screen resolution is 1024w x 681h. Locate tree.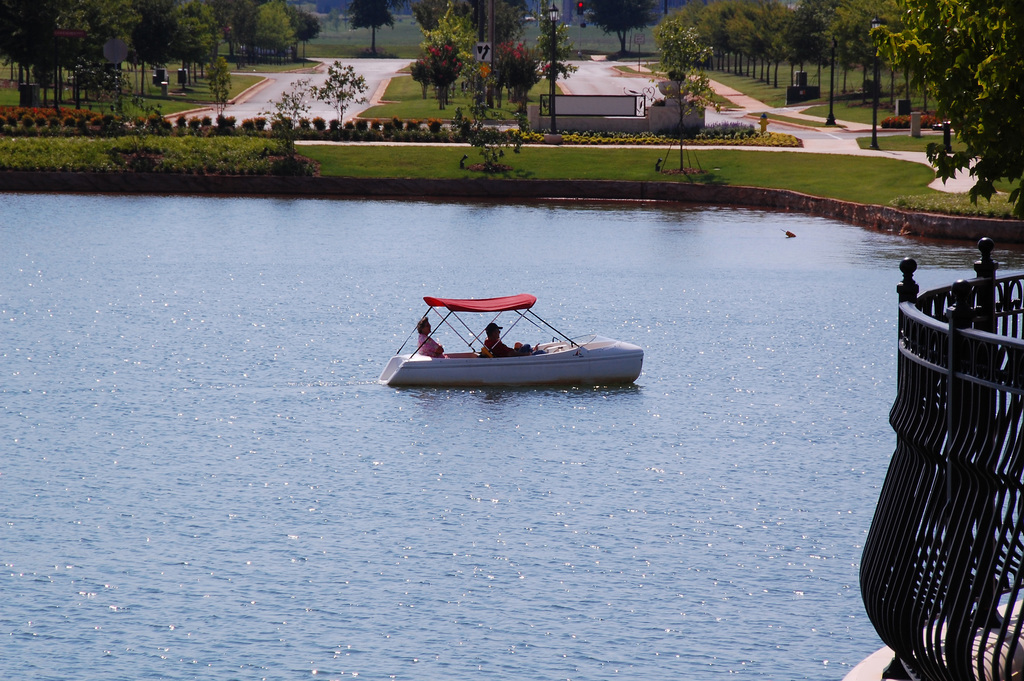
bbox=[535, 10, 584, 135].
